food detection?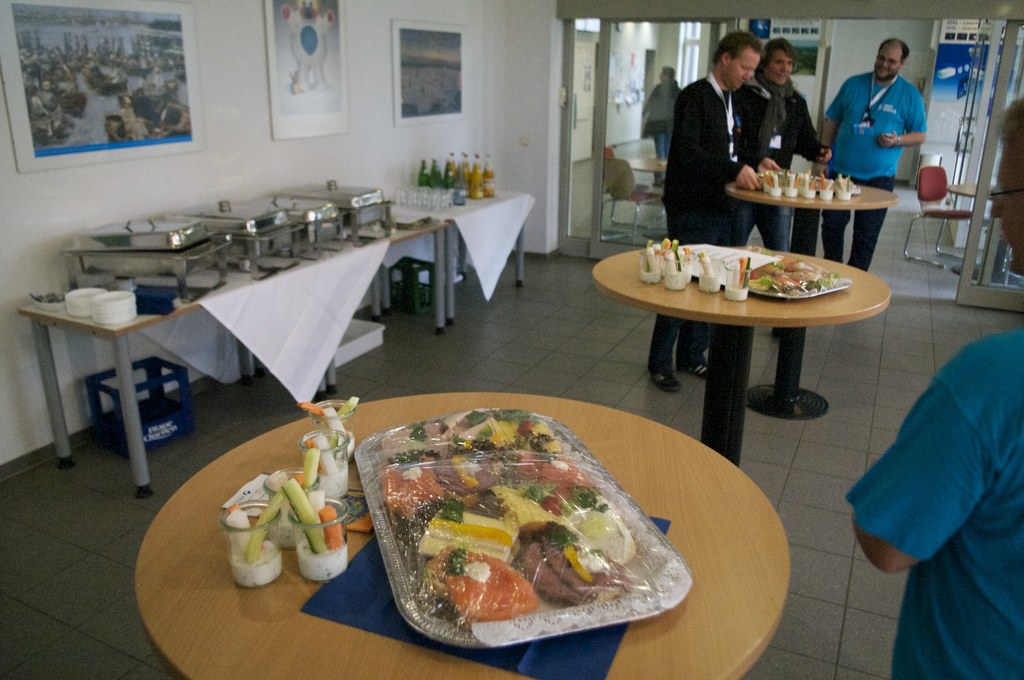
region(224, 501, 264, 551)
